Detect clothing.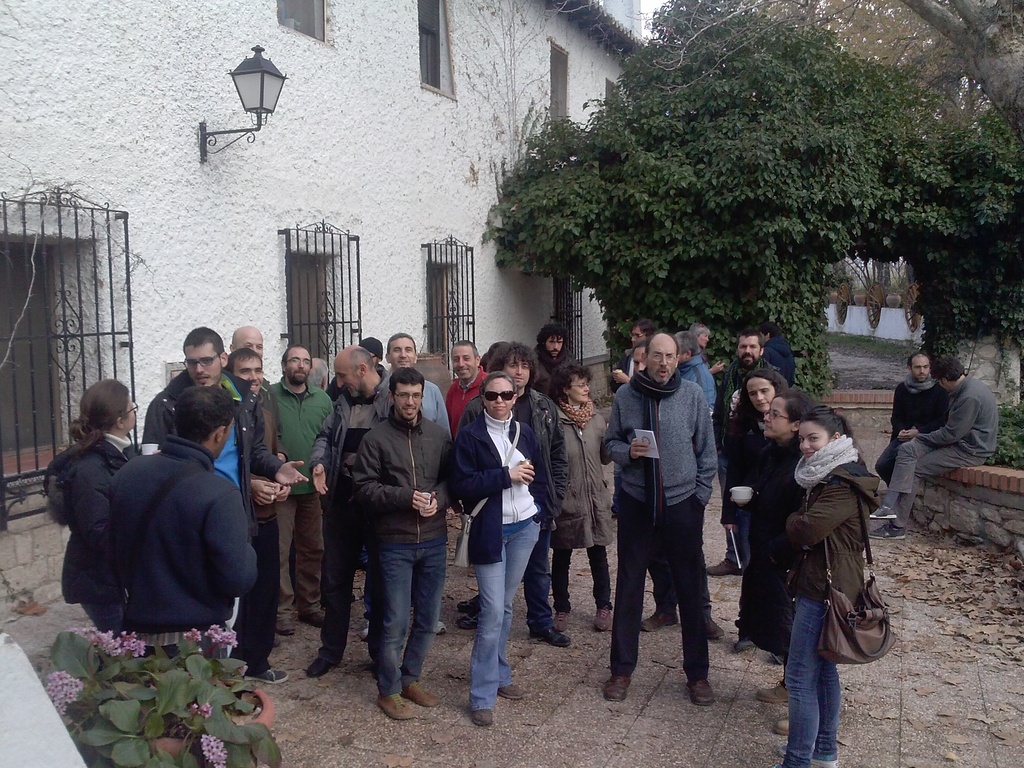
Detected at 314:495:390:676.
